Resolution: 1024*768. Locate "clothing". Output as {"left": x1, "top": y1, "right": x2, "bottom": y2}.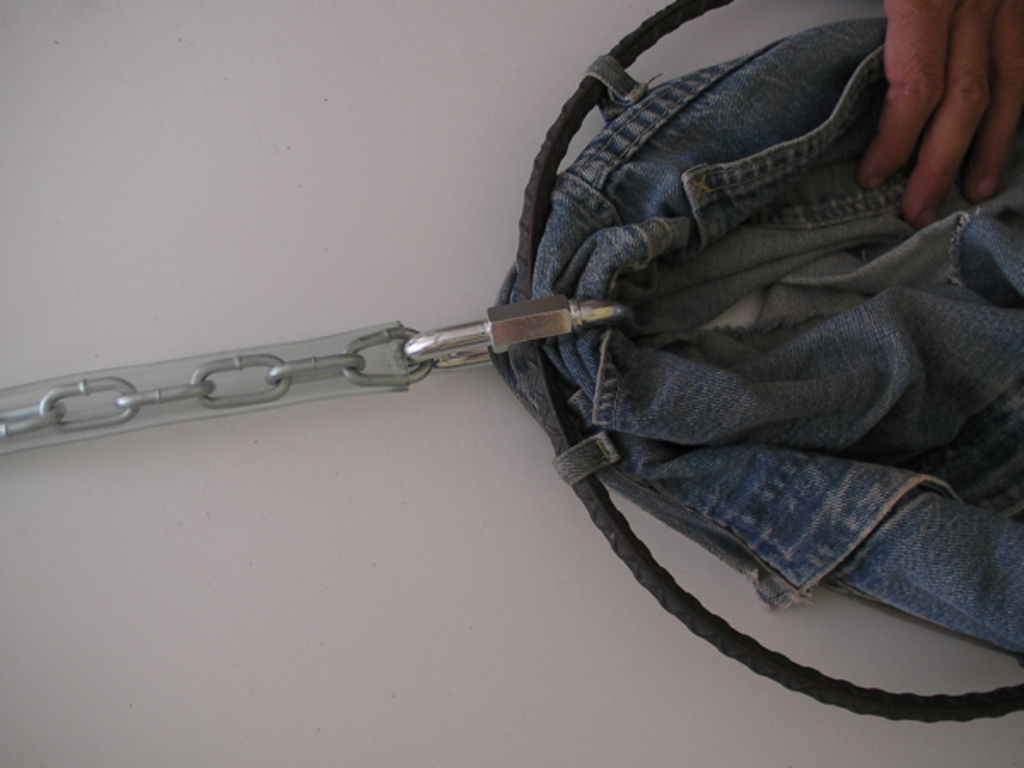
{"left": 493, "top": 0, "right": 1022, "bottom": 688}.
